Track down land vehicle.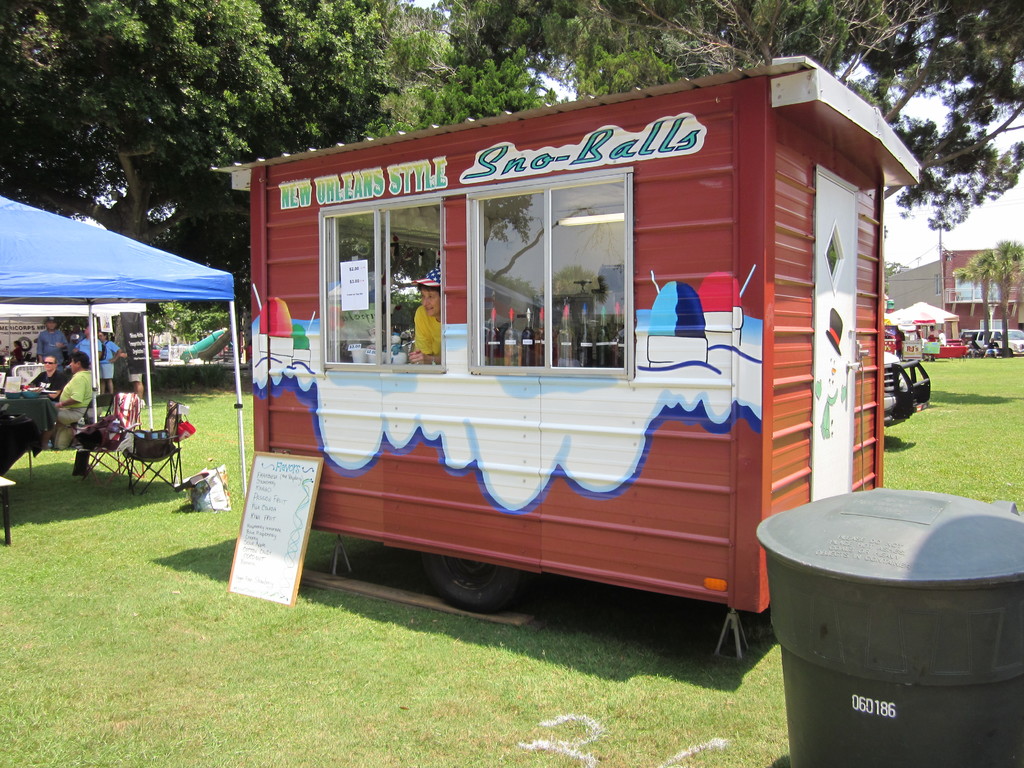
Tracked to x1=150, y1=340, x2=172, y2=361.
